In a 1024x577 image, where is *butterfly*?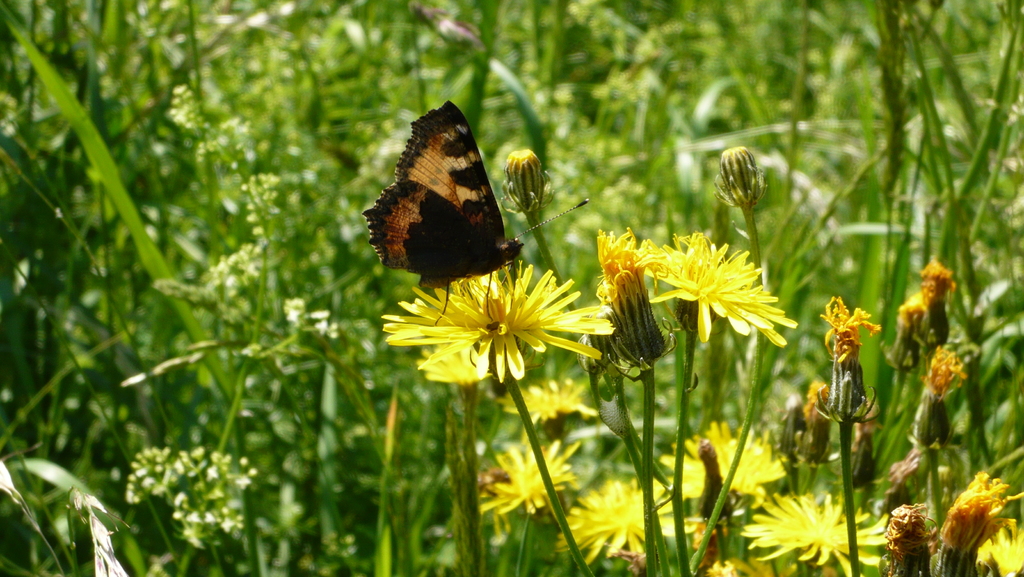
<box>361,96,589,329</box>.
